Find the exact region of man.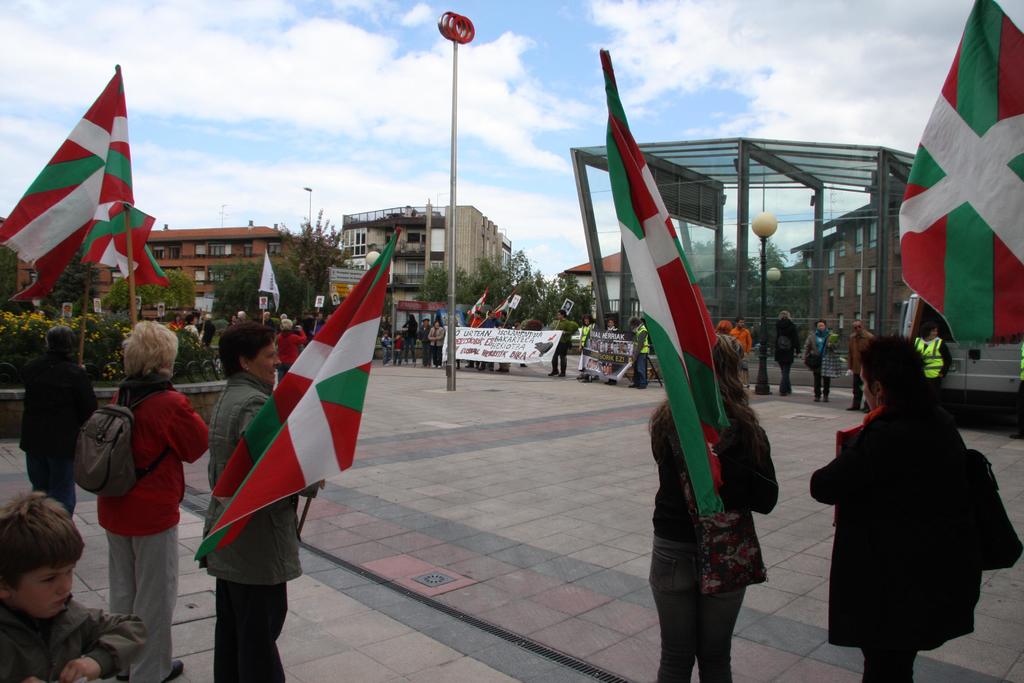
Exact region: region(308, 313, 326, 335).
